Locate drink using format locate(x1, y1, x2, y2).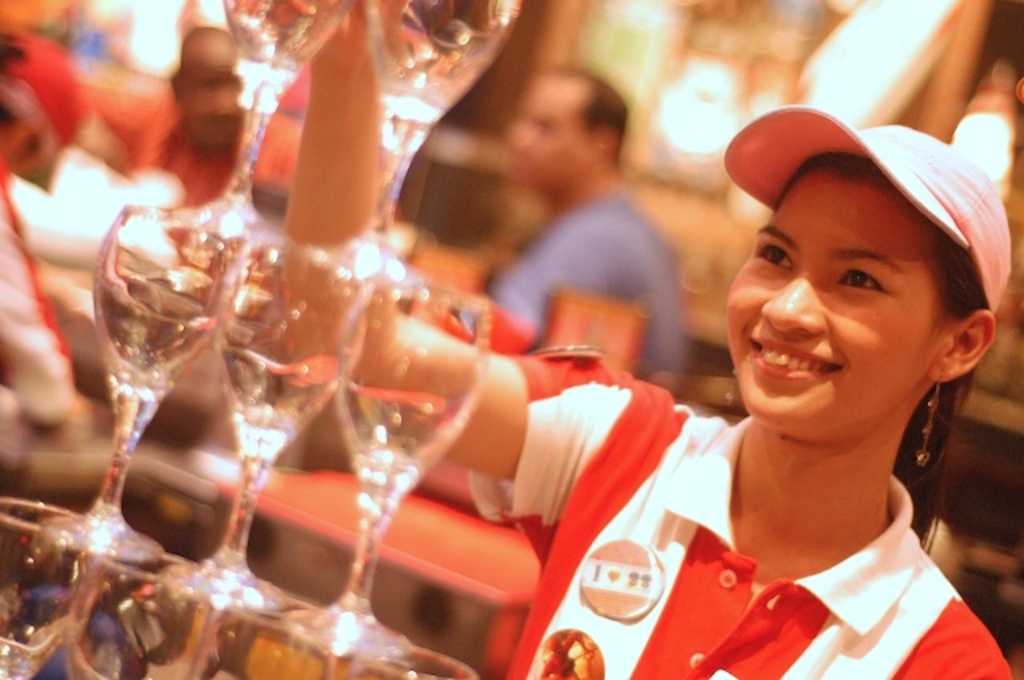
locate(222, 328, 325, 445).
